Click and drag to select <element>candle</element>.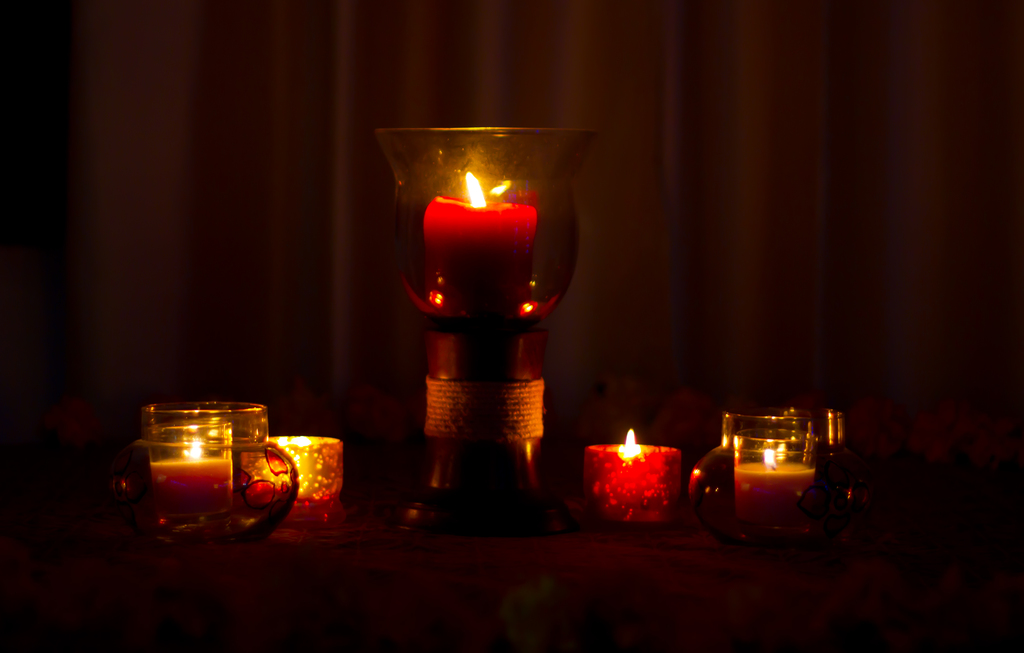
Selection: box=[729, 429, 815, 524].
